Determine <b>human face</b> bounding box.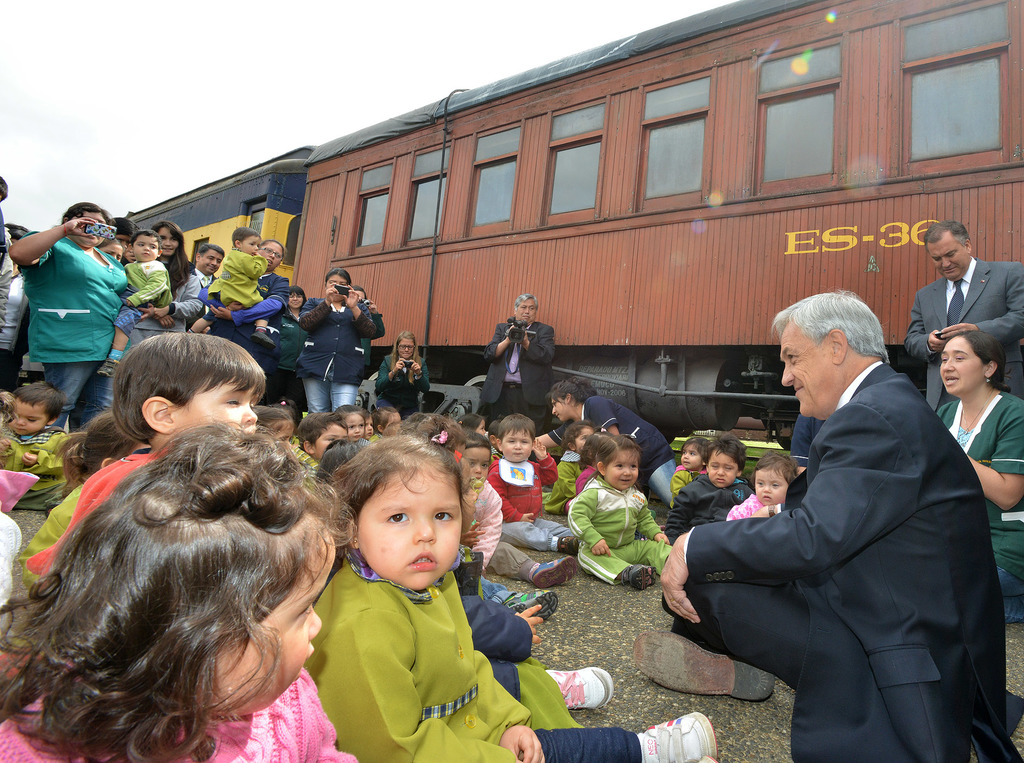
Determined: 365, 414, 375, 439.
